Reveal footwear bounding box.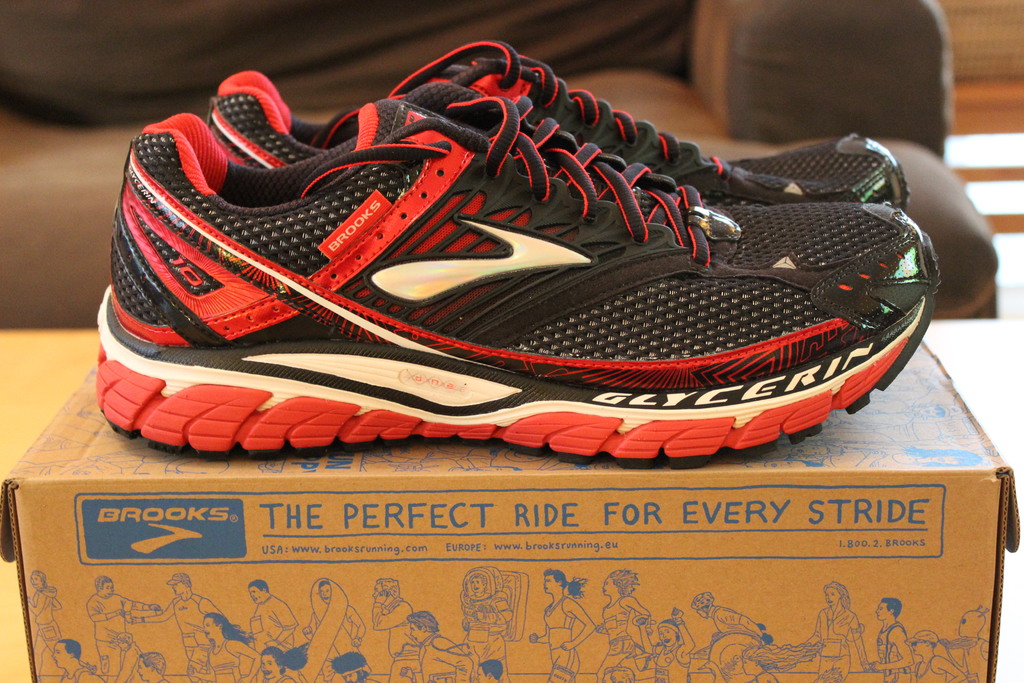
Revealed: [93,82,944,464].
